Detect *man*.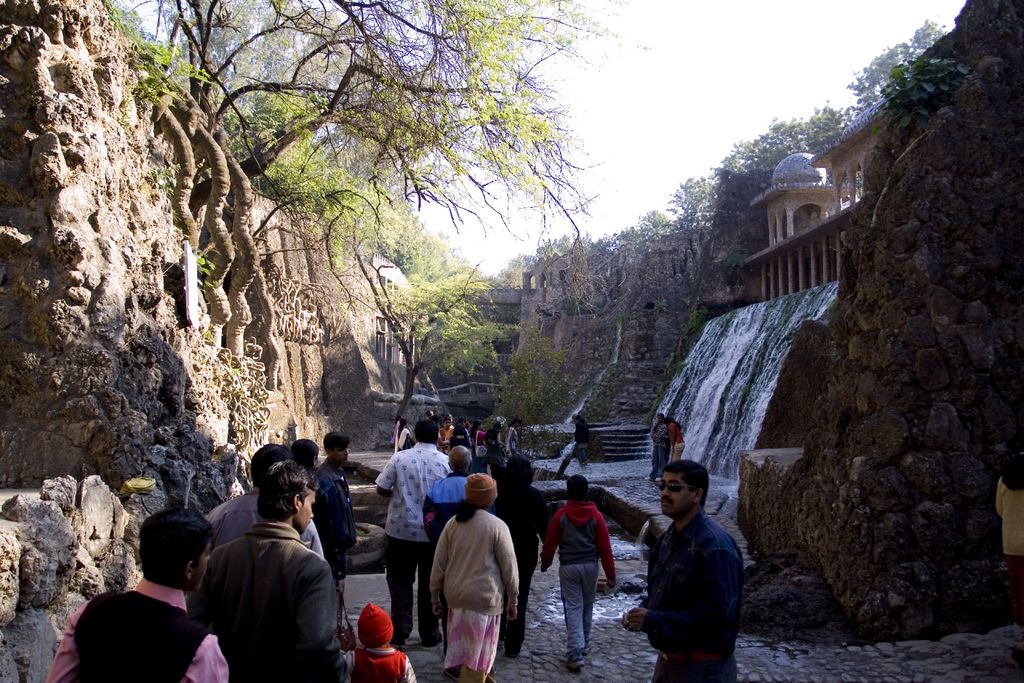
Detected at 630 459 756 676.
